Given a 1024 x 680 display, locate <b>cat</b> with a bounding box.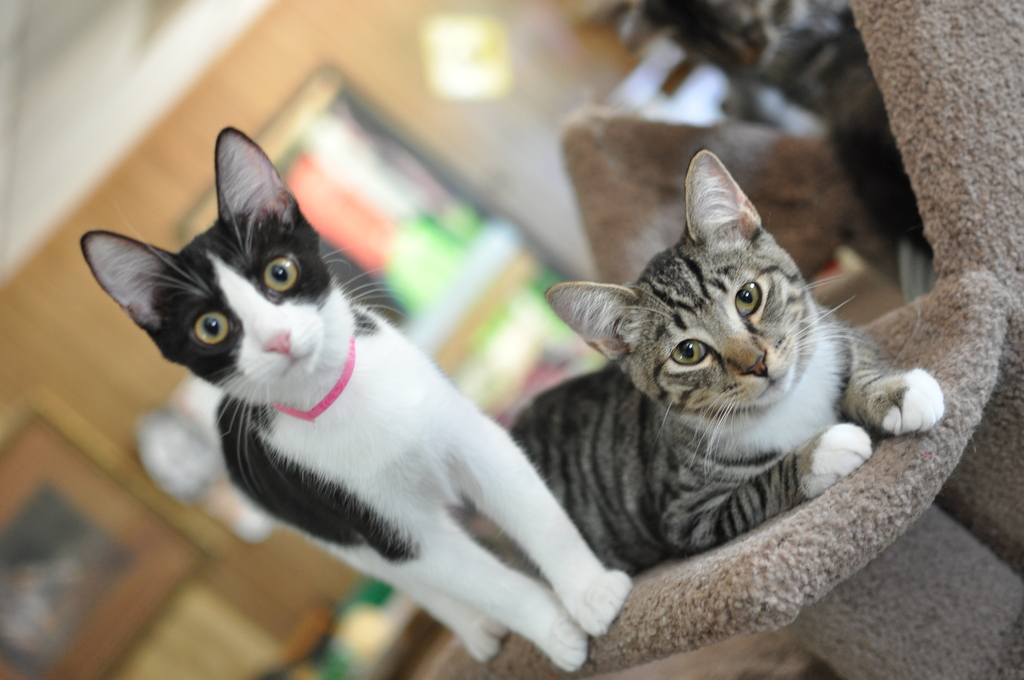
Located: 507 149 953 551.
